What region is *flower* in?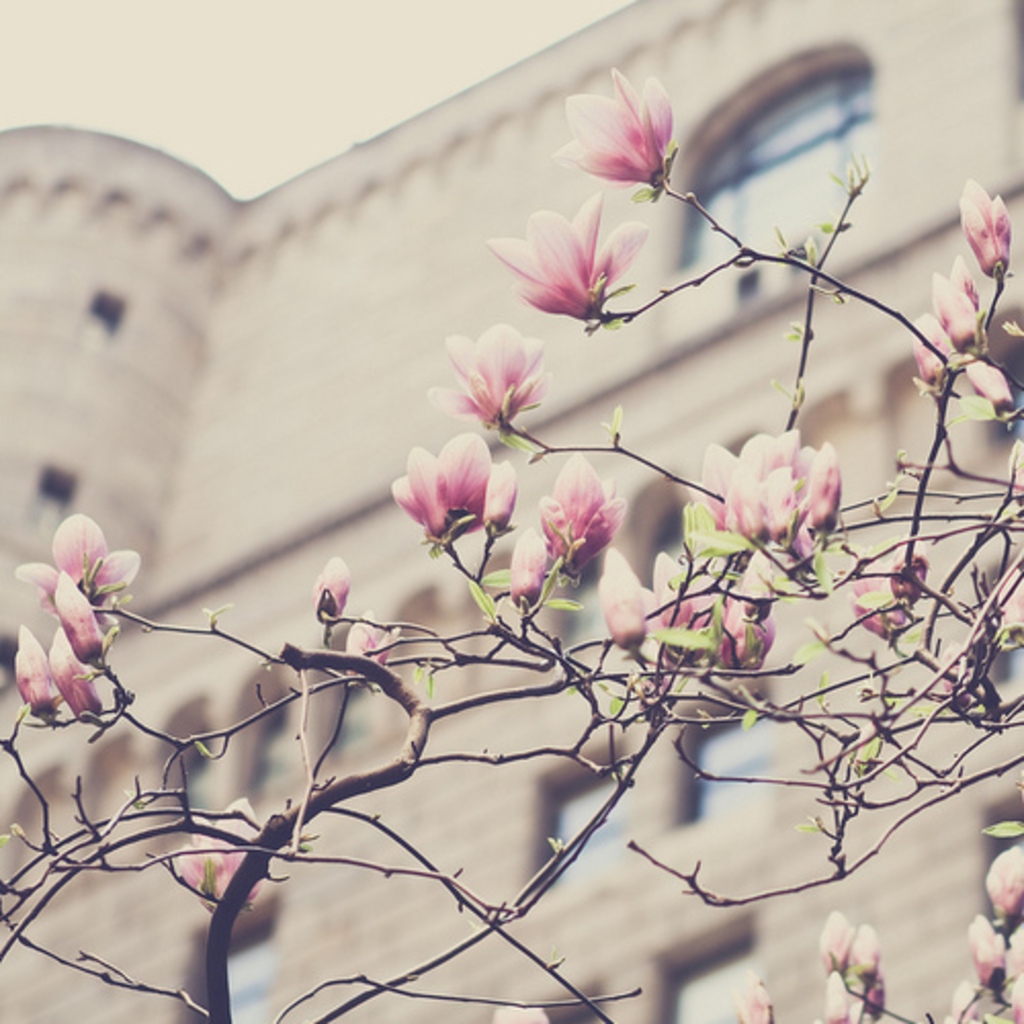
Rect(817, 979, 844, 1022).
